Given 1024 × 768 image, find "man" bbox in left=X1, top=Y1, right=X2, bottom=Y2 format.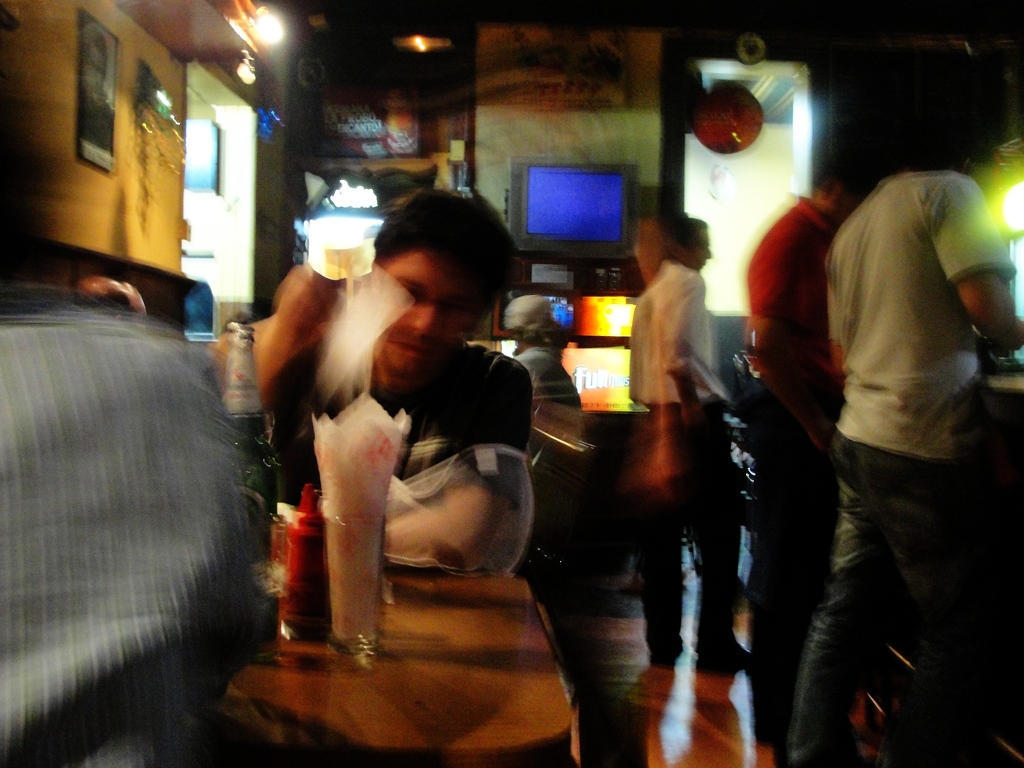
left=740, top=150, right=874, bottom=767.
